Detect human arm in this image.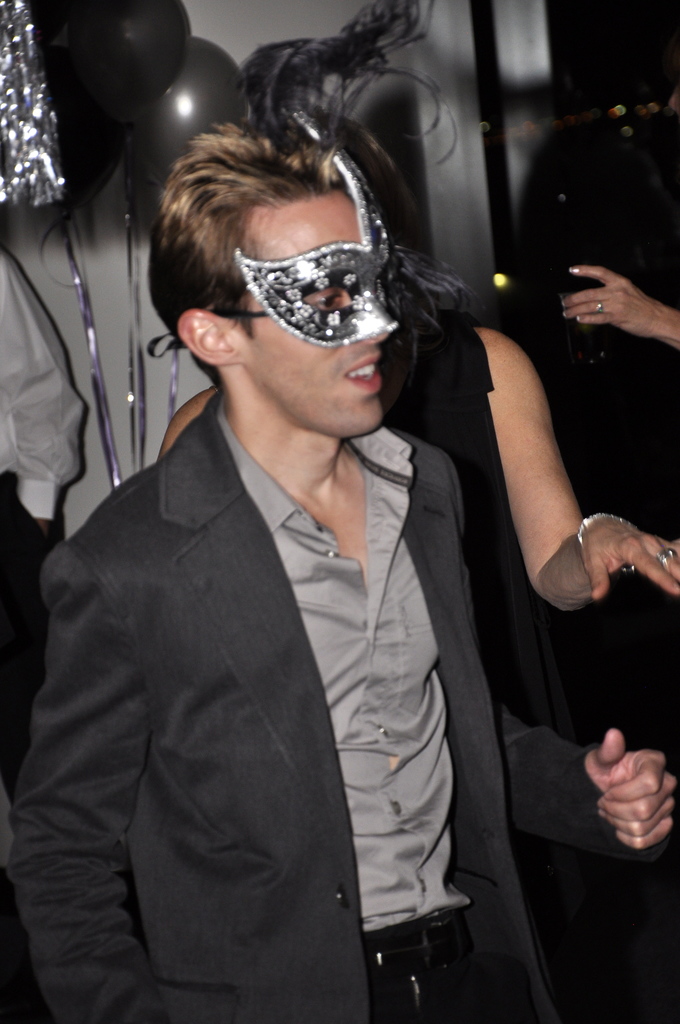
Detection: BBox(556, 261, 679, 349).
